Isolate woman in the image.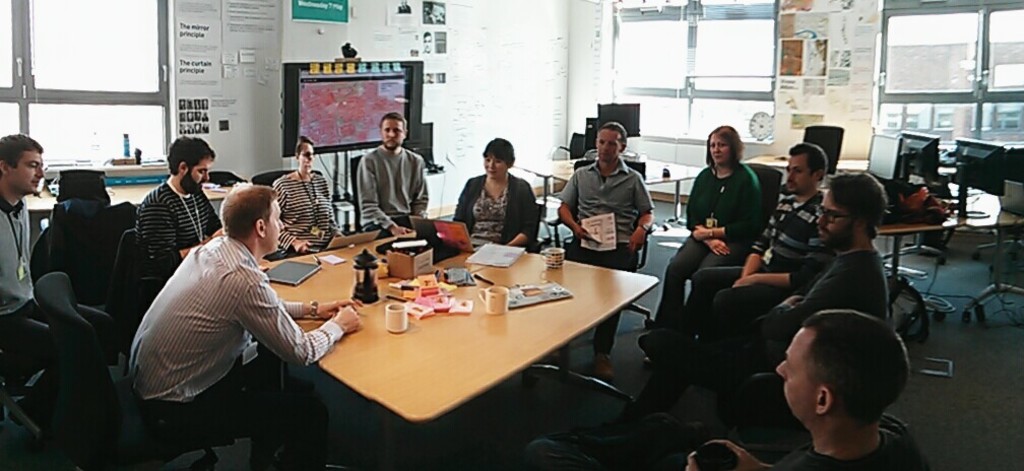
Isolated region: locate(271, 133, 349, 256).
